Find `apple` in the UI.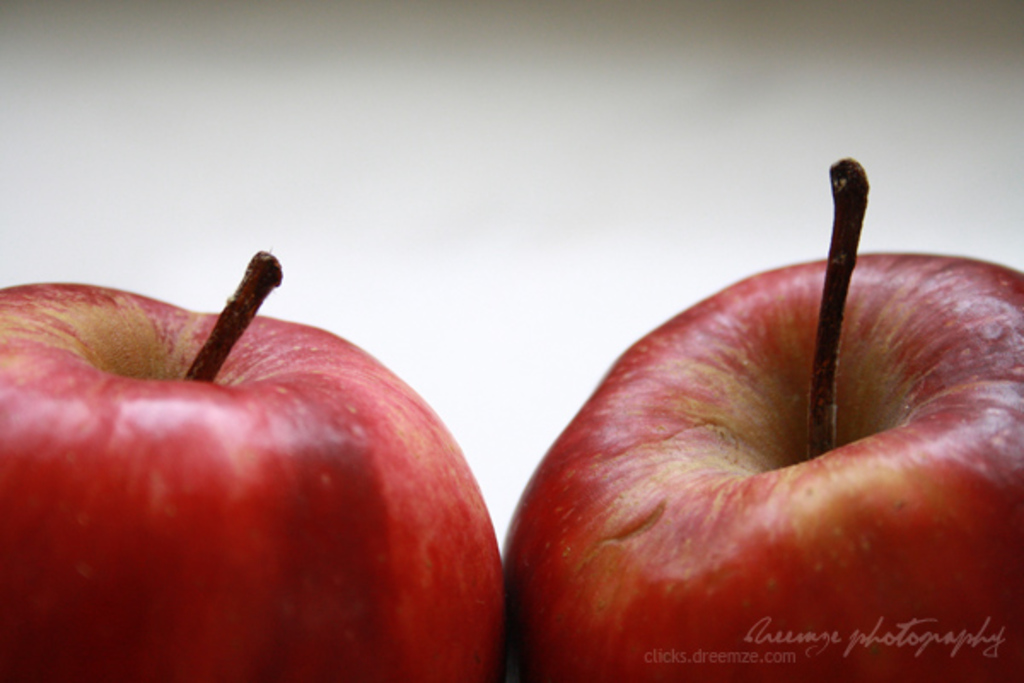
UI element at <bbox>0, 244, 503, 681</bbox>.
